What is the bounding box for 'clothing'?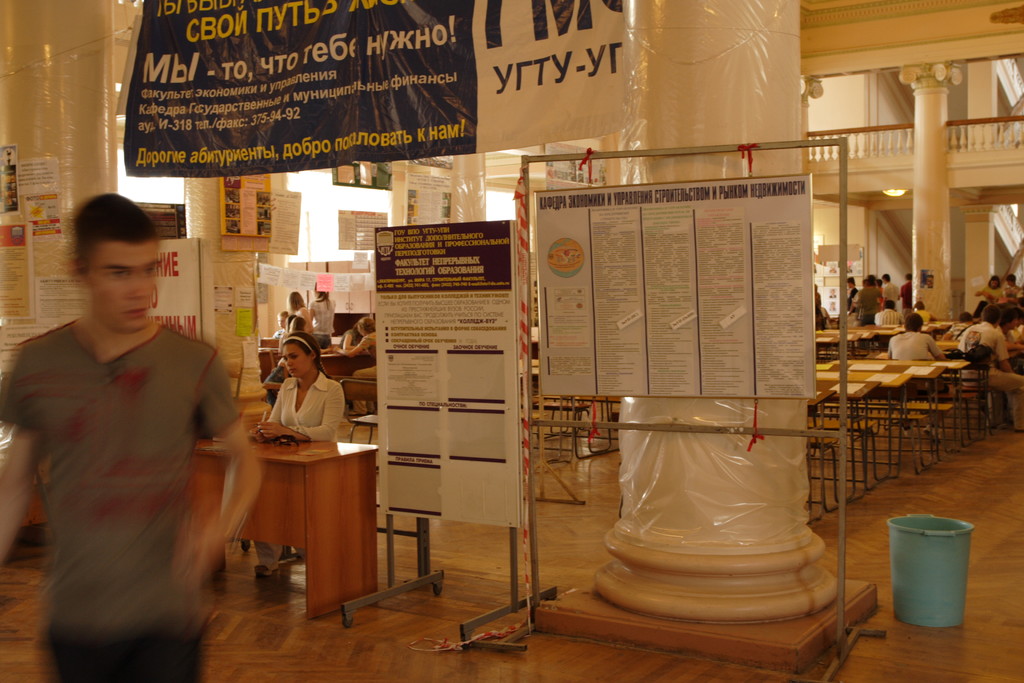
bbox=(292, 308, 326, 333).
